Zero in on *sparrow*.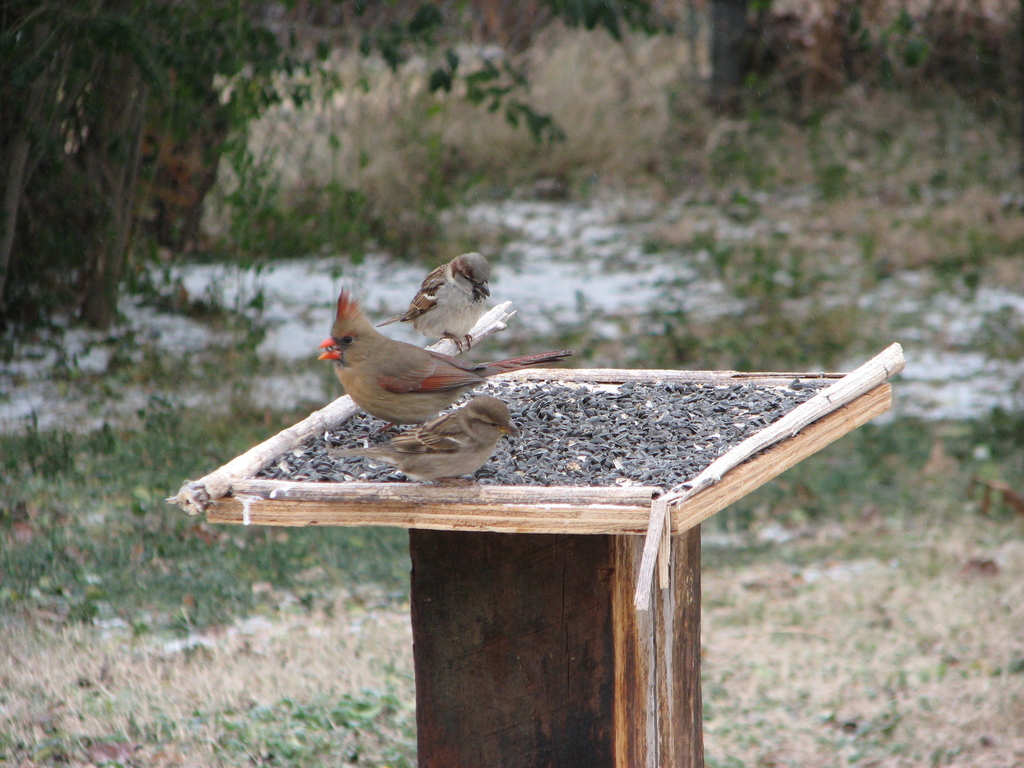
Zeroed in: [x1=317, y1=298, x2=569, y2=431].
